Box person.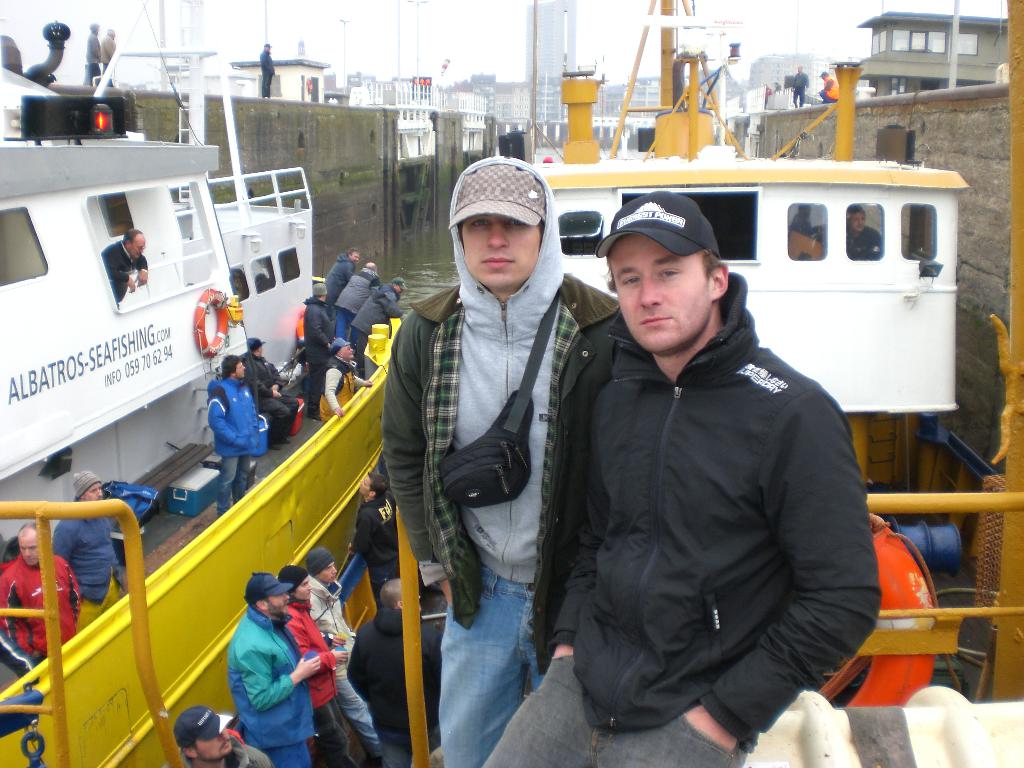
locate(207, 353, 269, 514).
